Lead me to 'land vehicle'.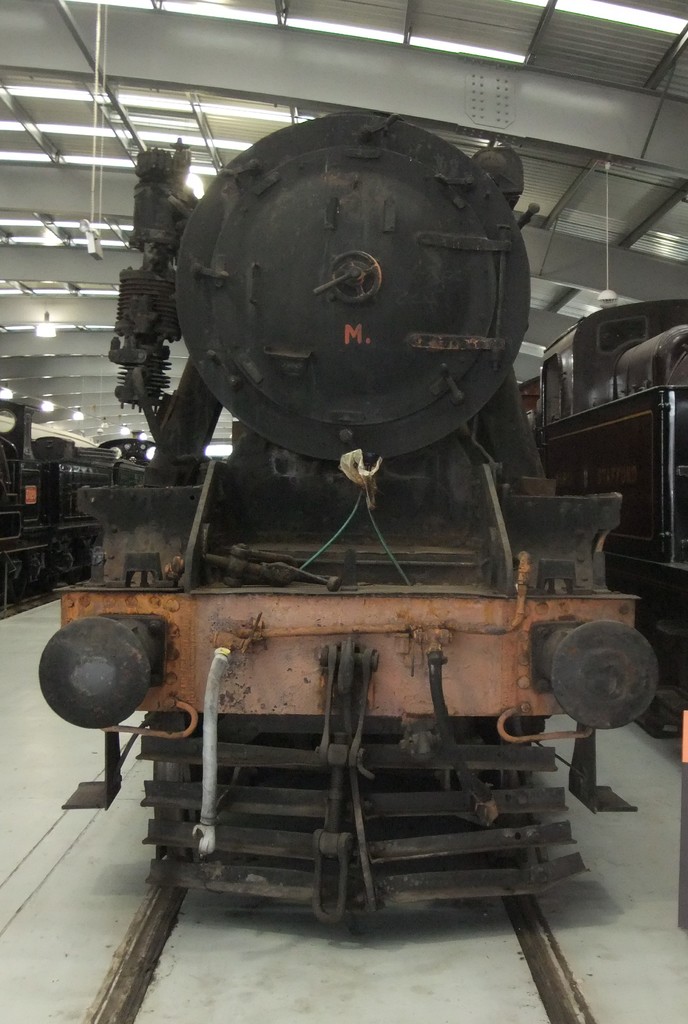
Lead to bbox=[55, 157, 646, 867].
